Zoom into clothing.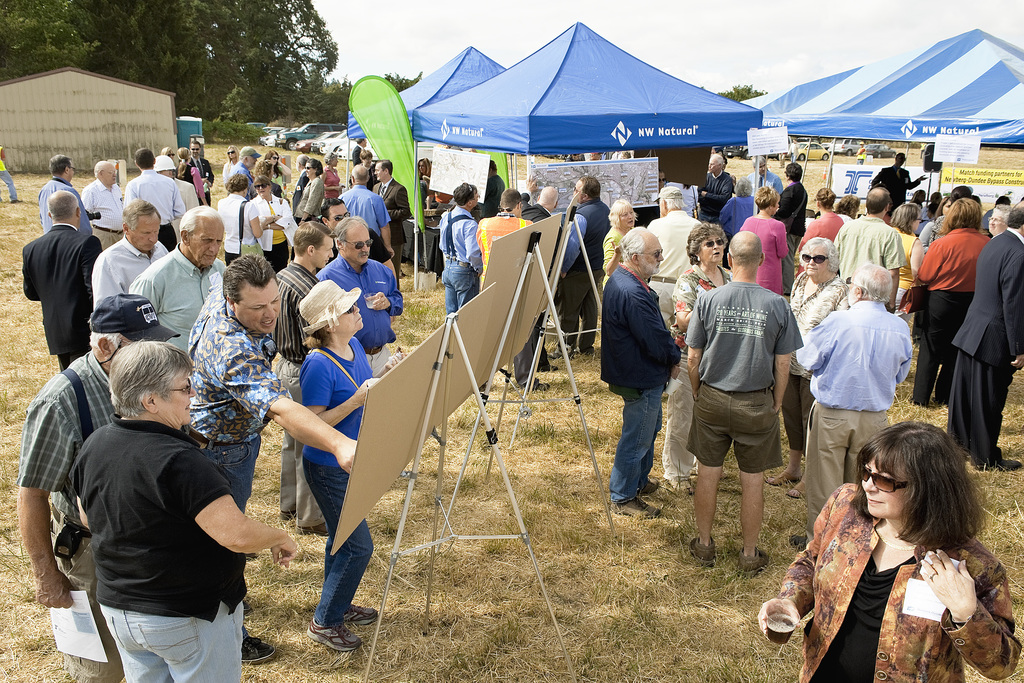
Zoom target: box=[337, 181, 394, 251].
